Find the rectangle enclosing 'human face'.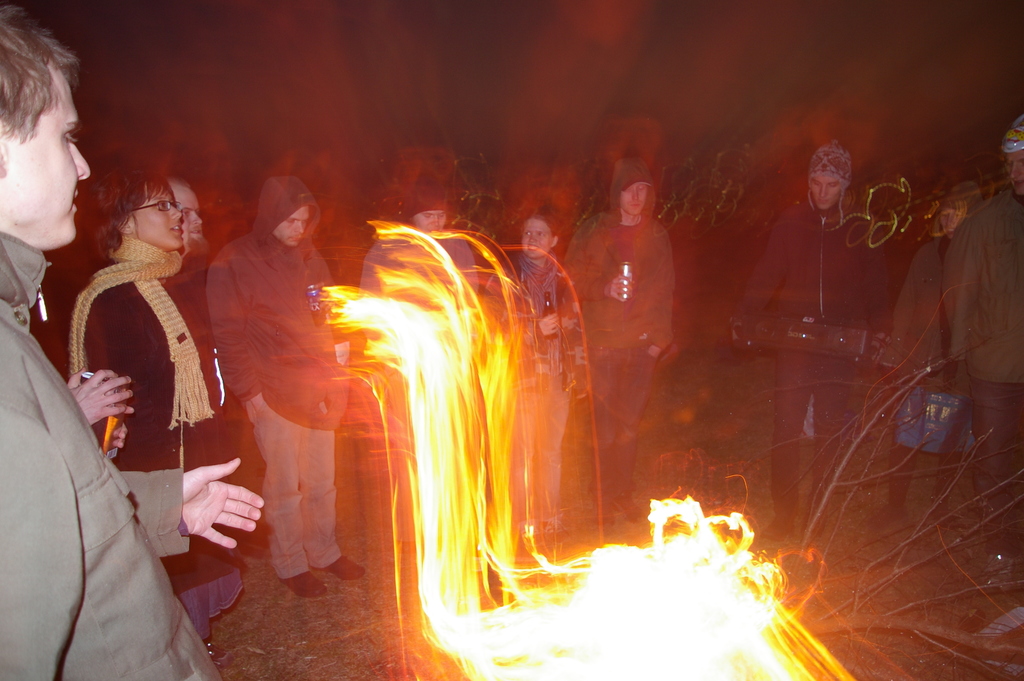
<box>278,208,308,246</box>.
